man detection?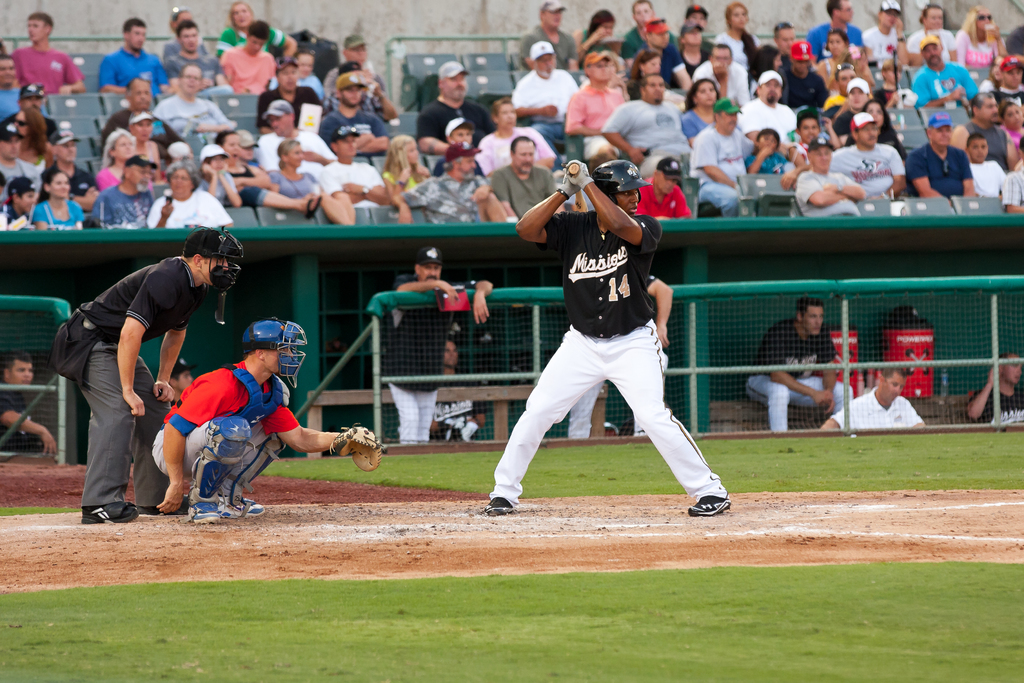
box(152, 315, 350, 521)
